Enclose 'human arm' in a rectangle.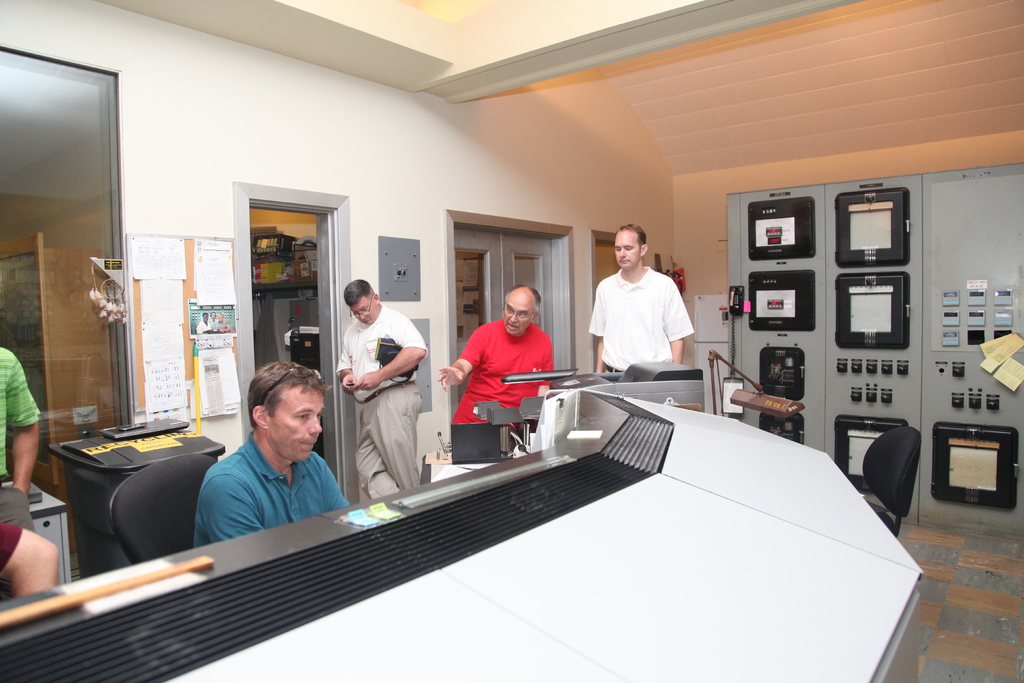
(666, 269, 683, 366).
